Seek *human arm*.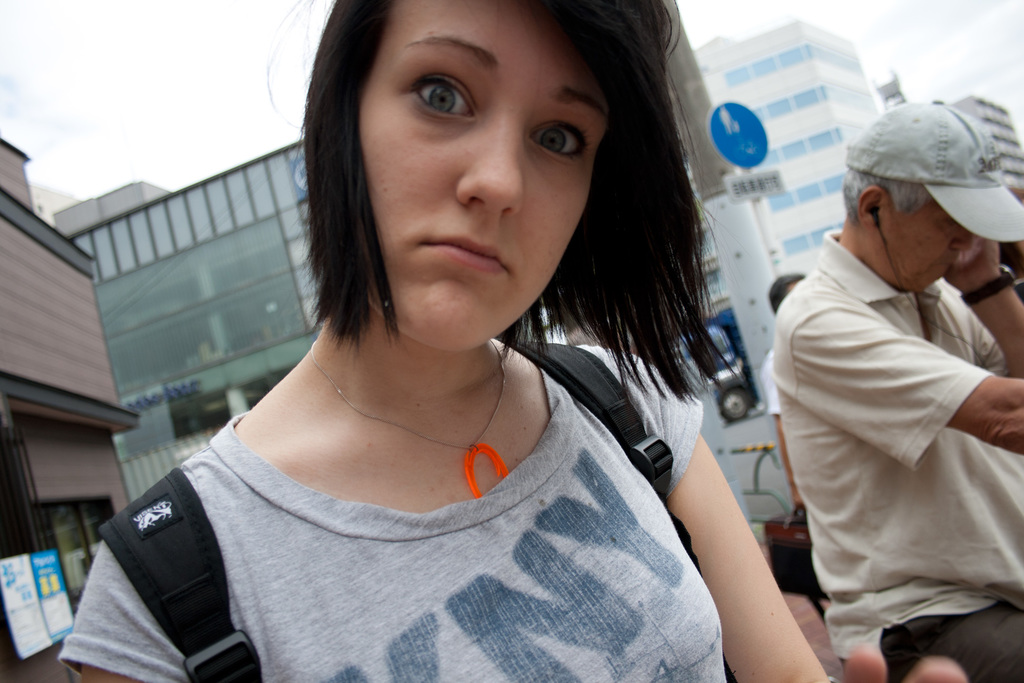
bbox=(941, 241, 1023, 383).
